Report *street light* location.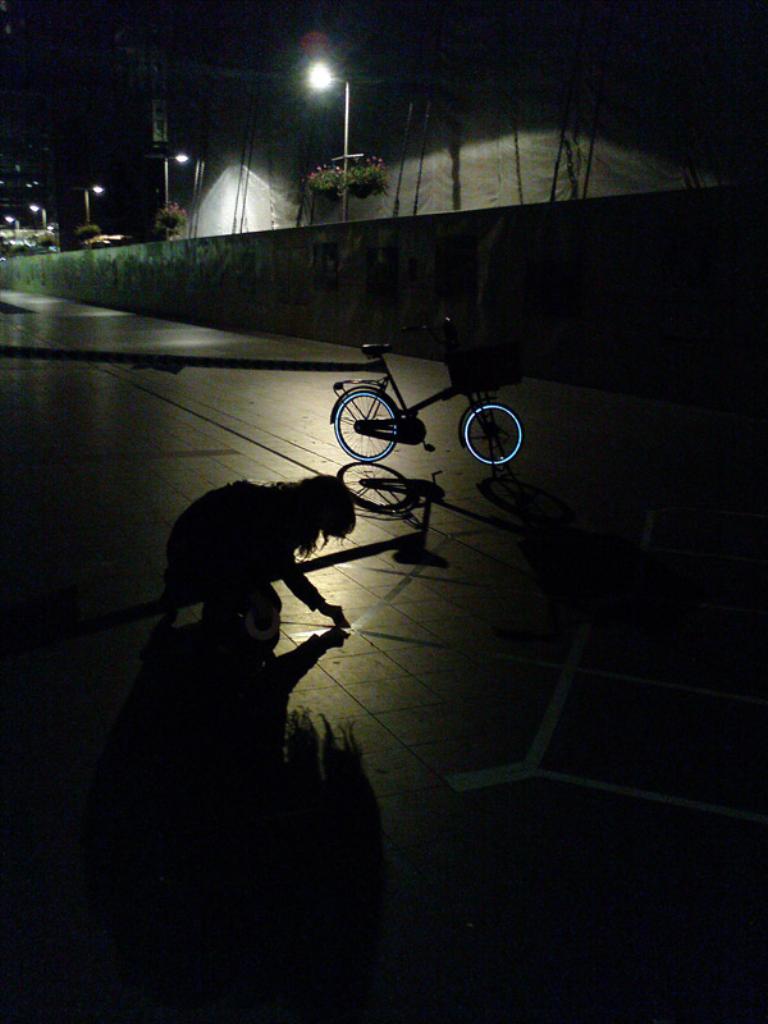
Report: [x1=0, y1=212, x2=19, y2=229].
